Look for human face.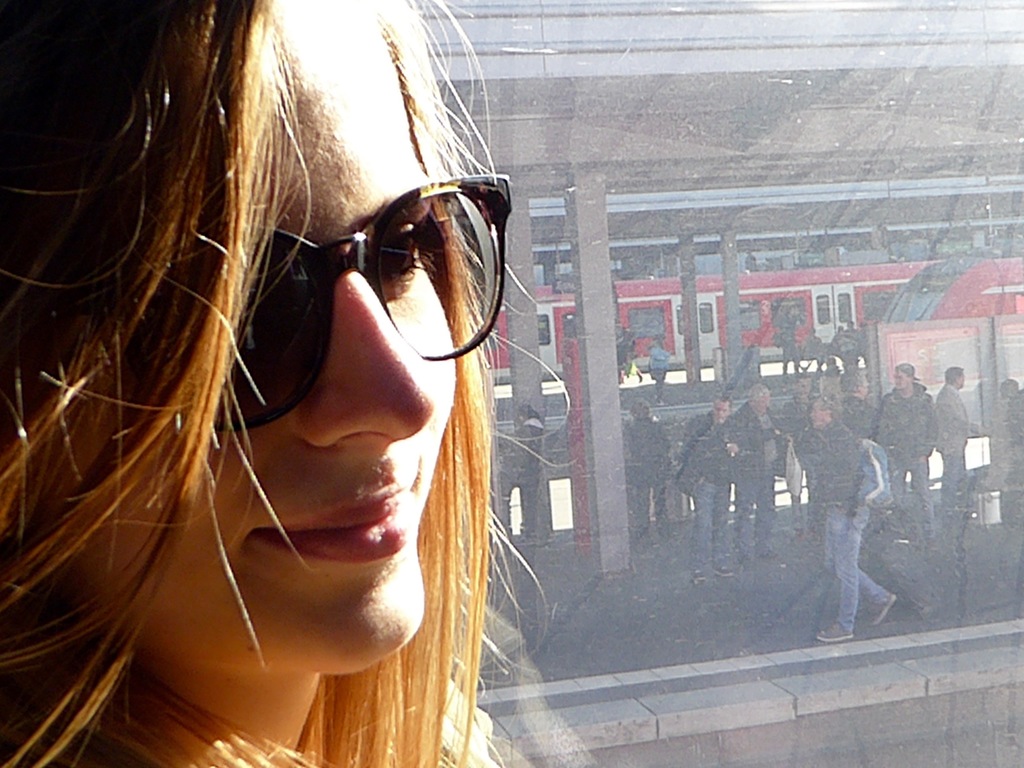
Found: (x1=858, y1=376, x2=871, y2=403).
